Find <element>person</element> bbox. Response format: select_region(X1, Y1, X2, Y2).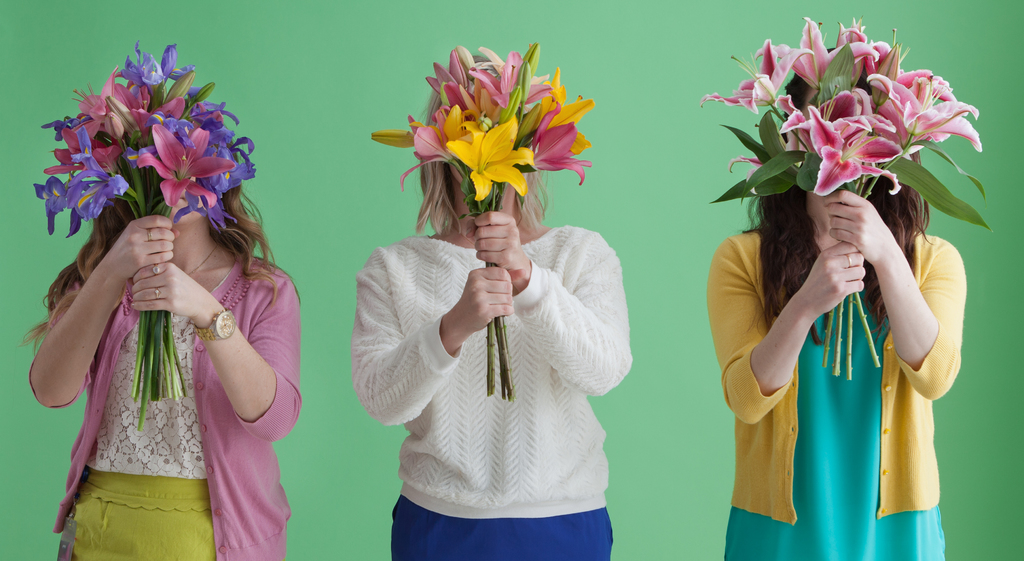
select_region(29, 99, 301, 560).
